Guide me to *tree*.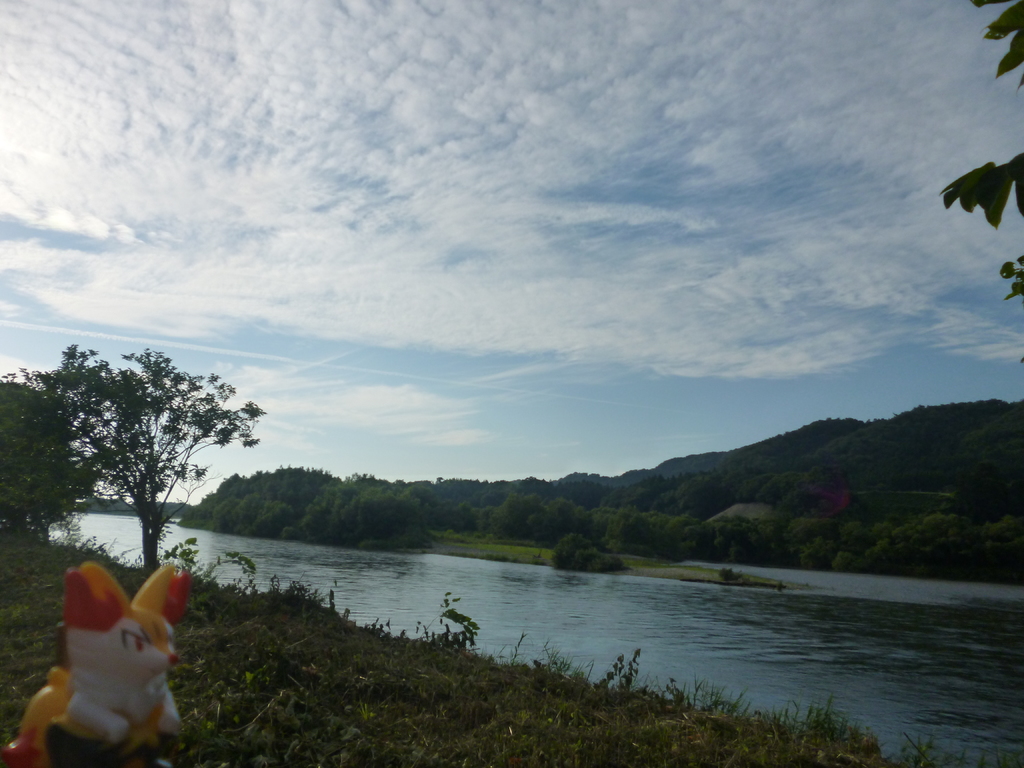
Guidance: box(937, 0, 1023, 302).
